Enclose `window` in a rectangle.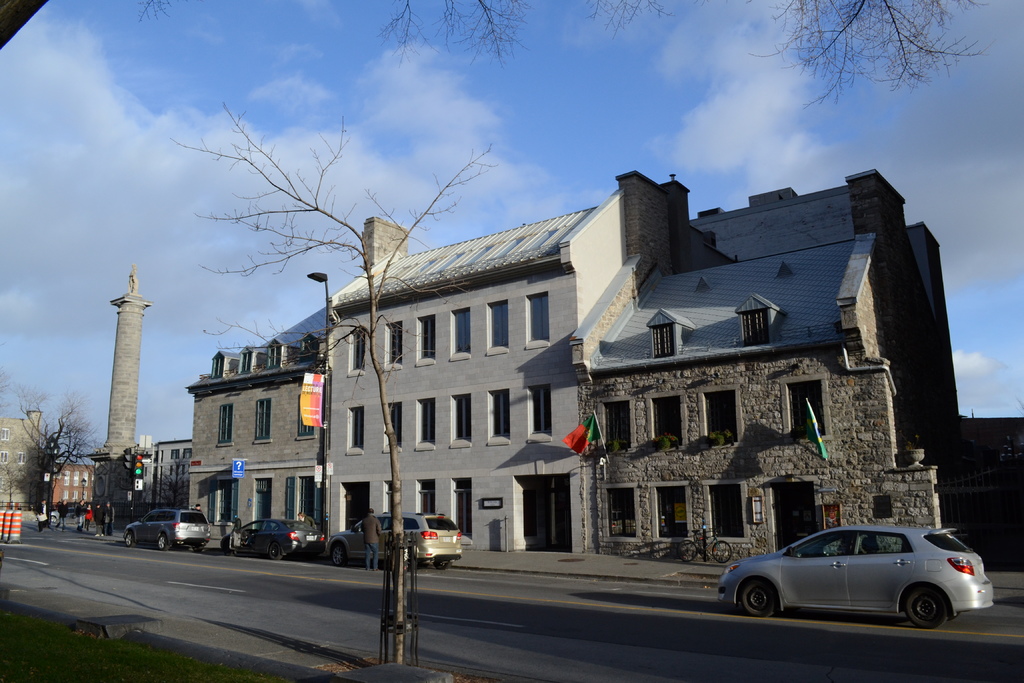
<bbox>413, 393, 440, 457</bbox>.
